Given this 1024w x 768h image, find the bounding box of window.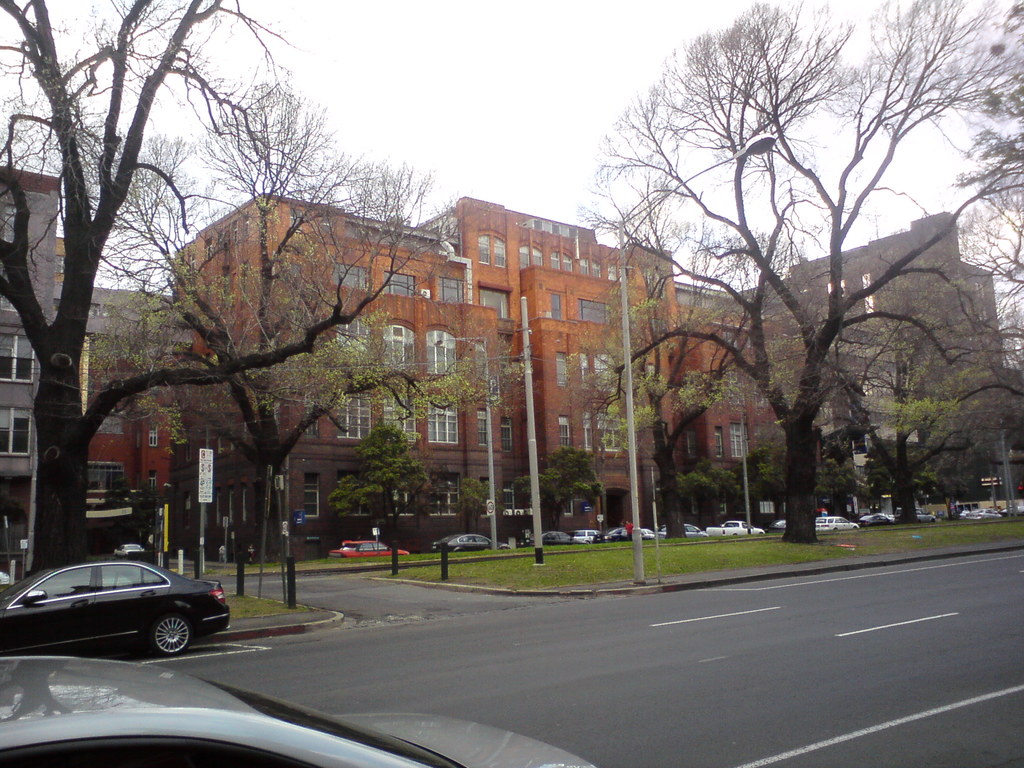
bbox=[426, 397, 459, 444].
